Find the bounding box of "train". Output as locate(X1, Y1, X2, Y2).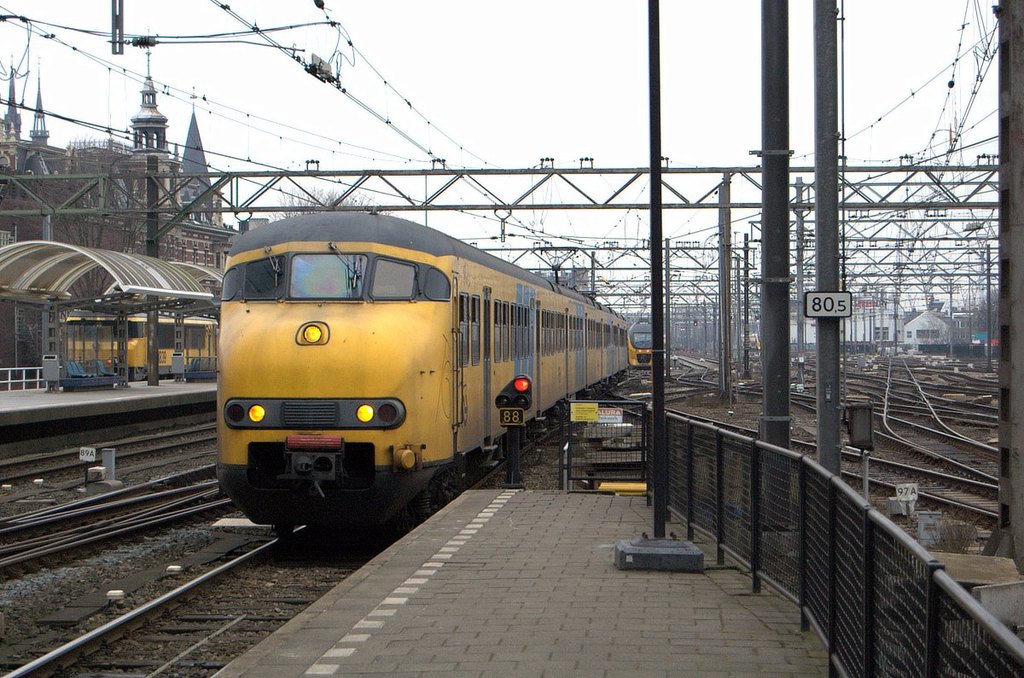
locate(632, 327, 654, 369).
